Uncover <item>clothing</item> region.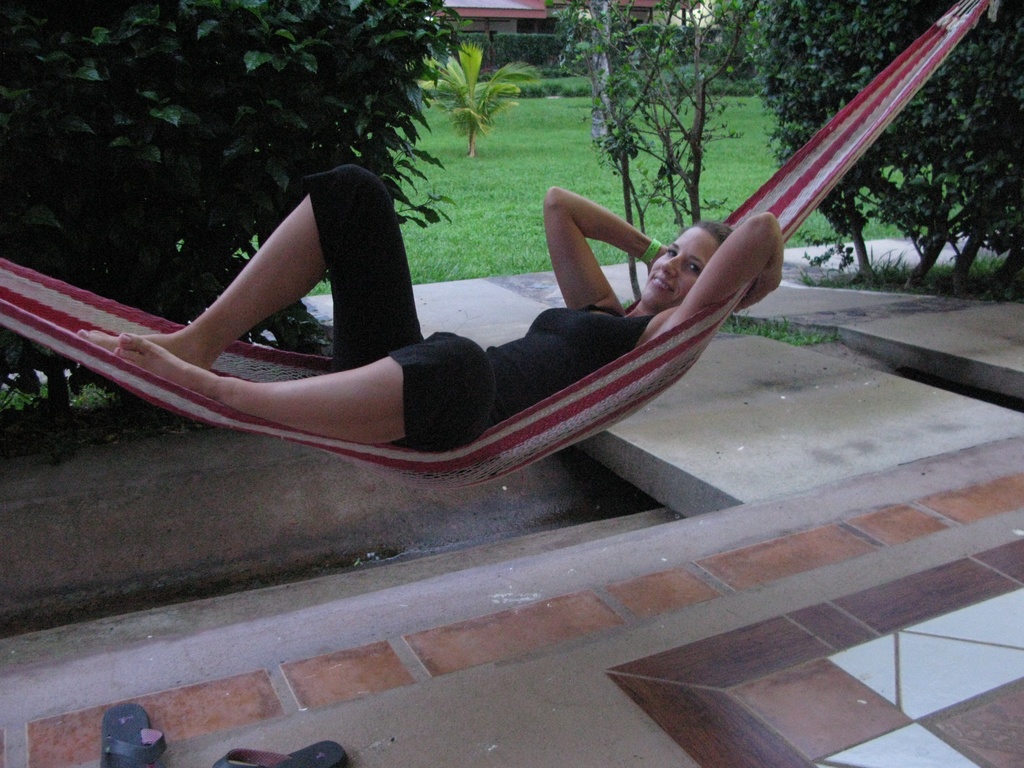
Uncovered: <region>298, 161, 654, 450</region>.
